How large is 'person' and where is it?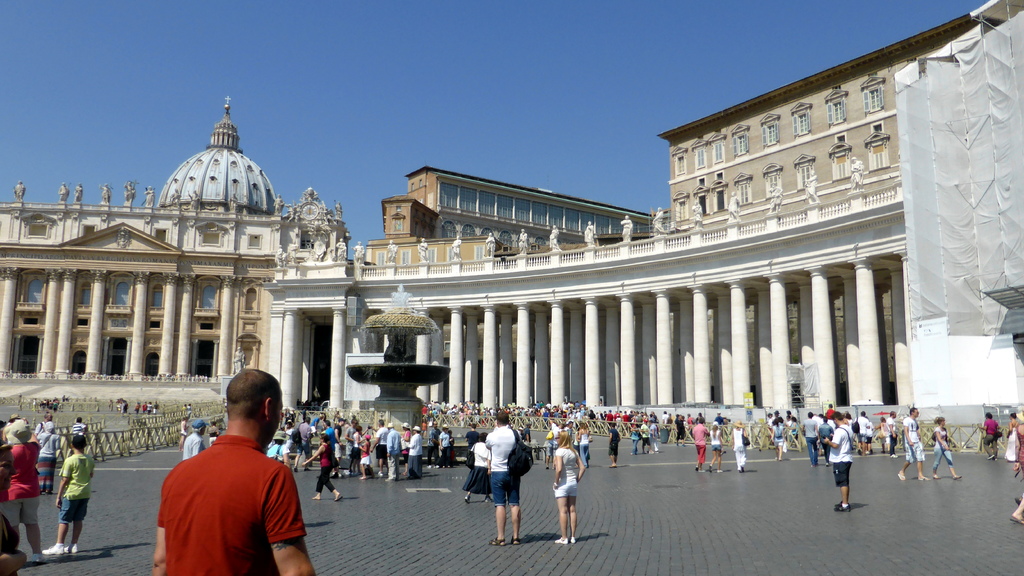
Bounding box: bbox=(48, 432, 95, 560).
